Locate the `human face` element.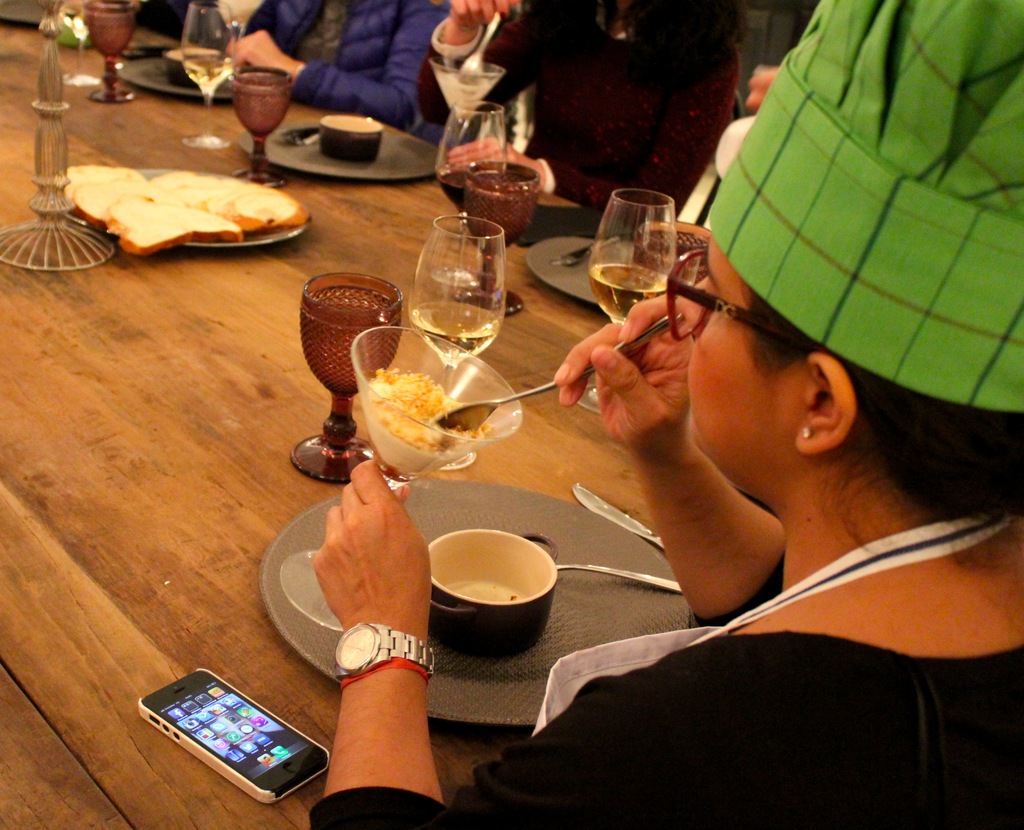
Element bbox: bbox=[692, 232, 806, 481].
